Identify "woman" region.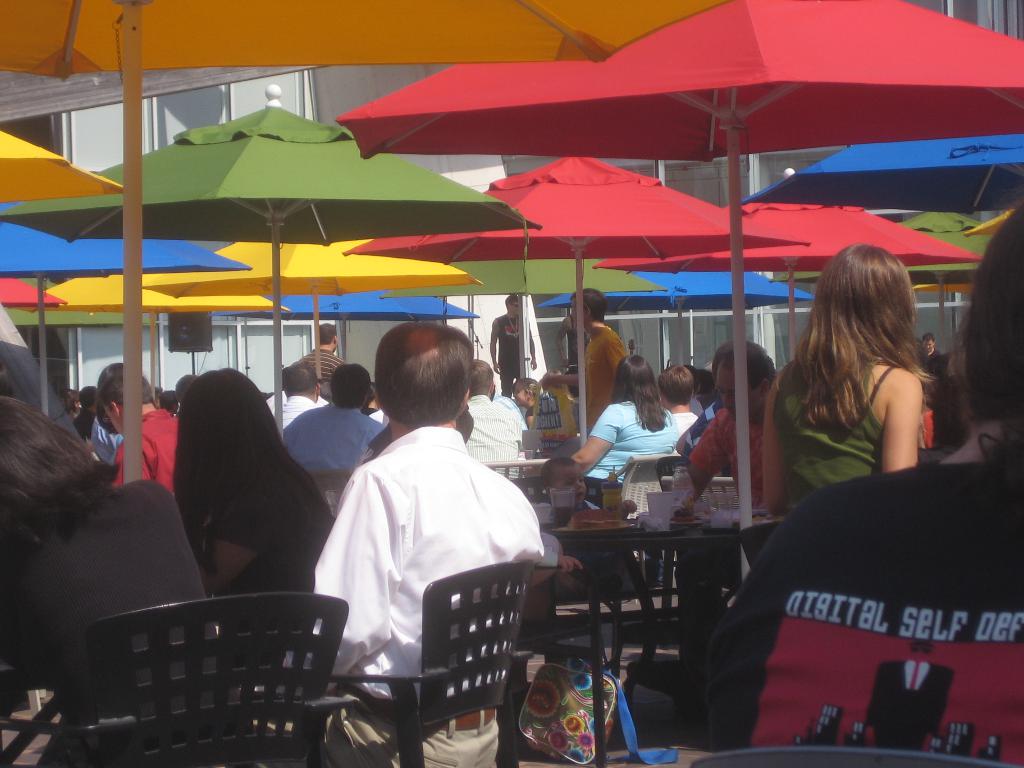
Region: bbox=[564, 357, 678, 484].
